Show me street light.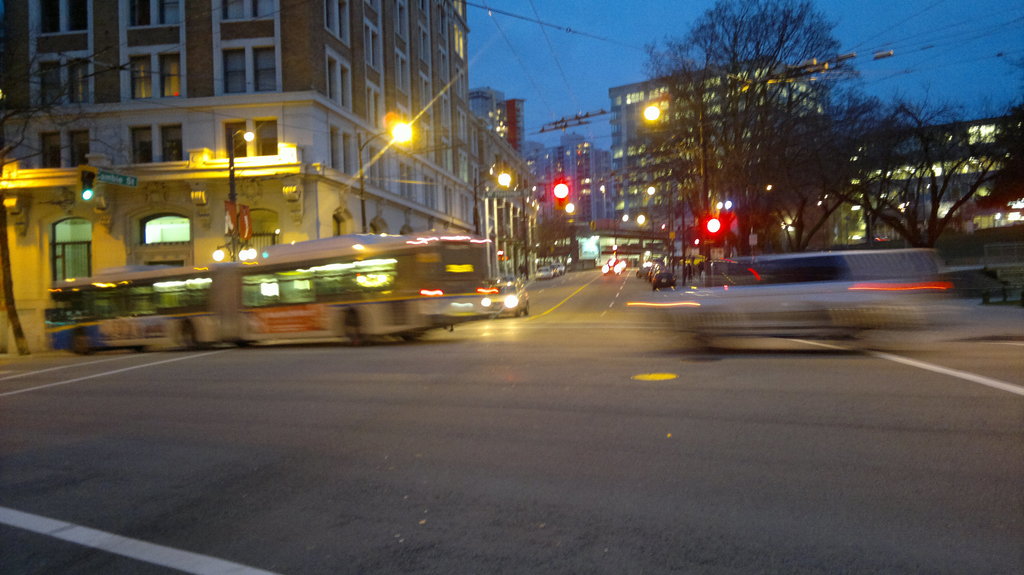
street light is here: x1=518 y1=178 x2=538 y2=281.
